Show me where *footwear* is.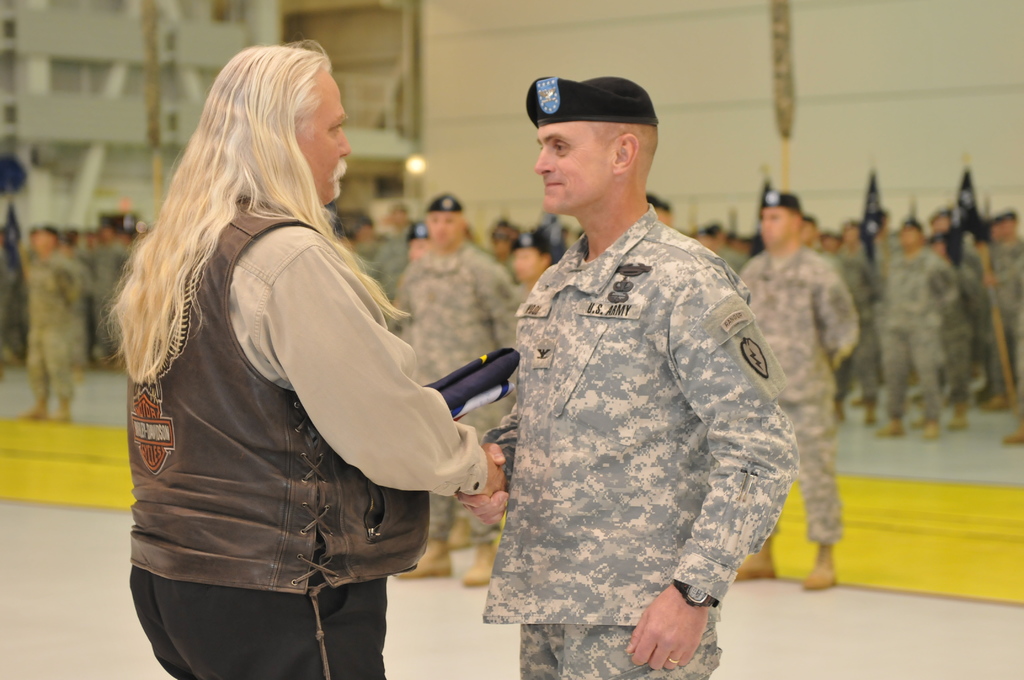
*footwear* is at box(922, 418, 938, 437).
